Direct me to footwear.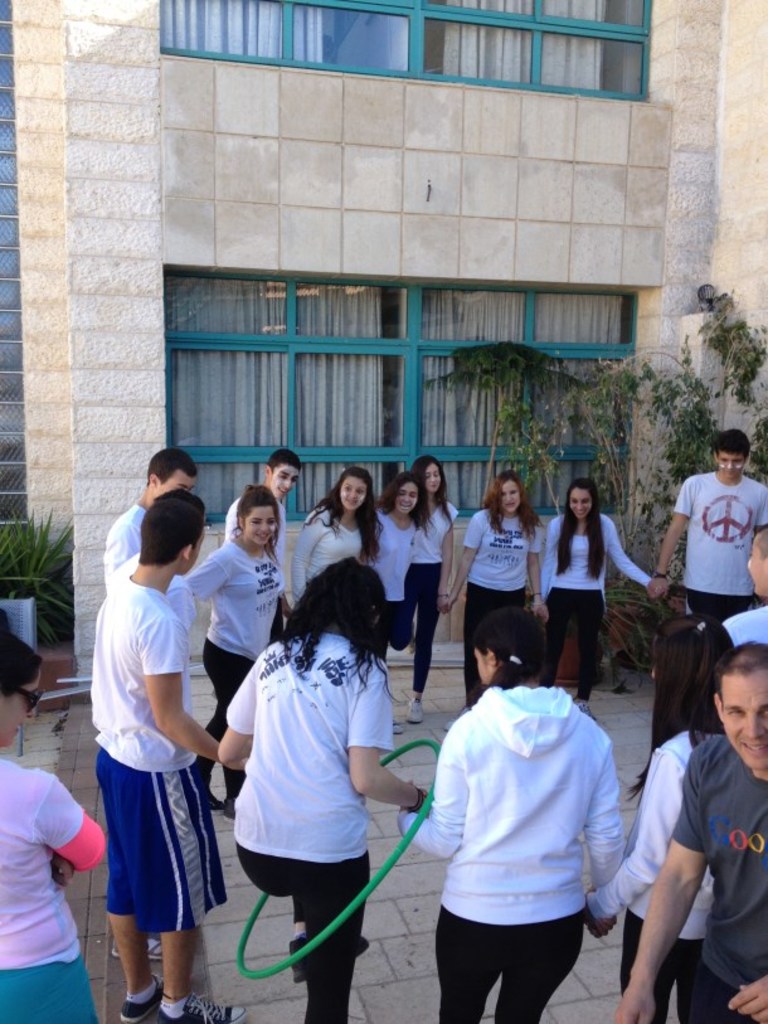
Direction: <bbox>409, 699, 422, 724</bbox>.
